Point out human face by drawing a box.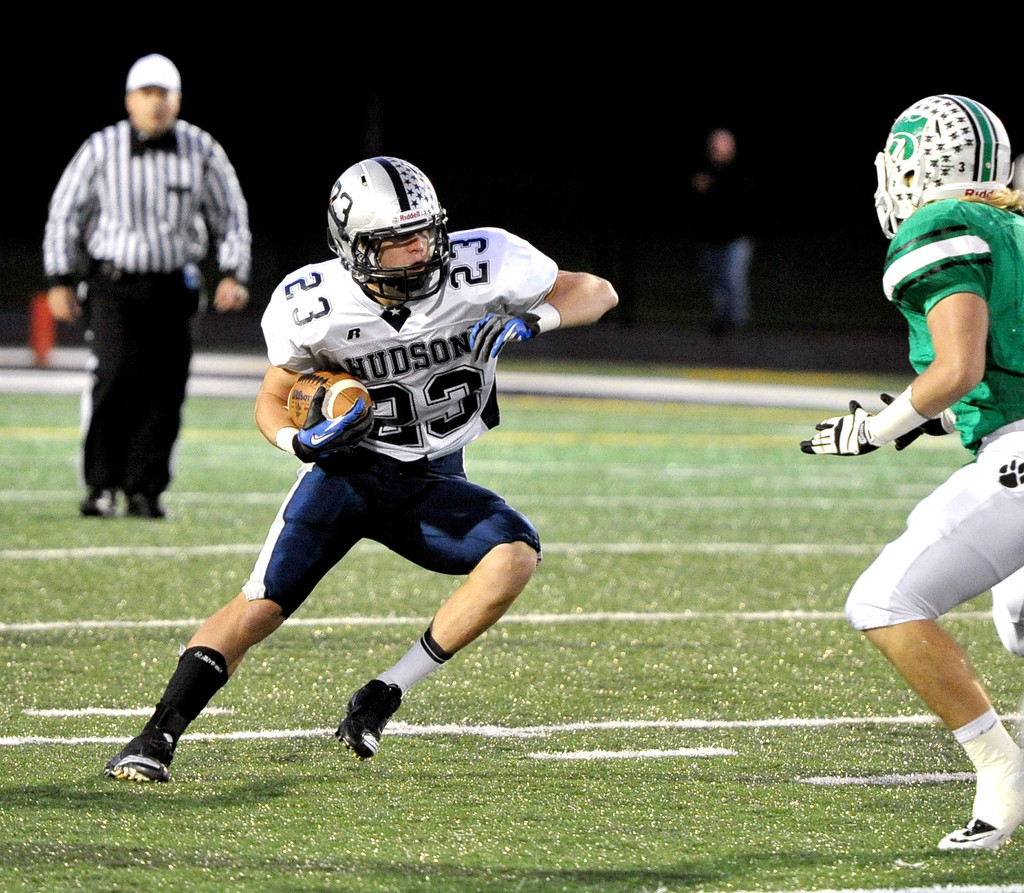
<bbox>130, 85, 176, 136</bbox>.
